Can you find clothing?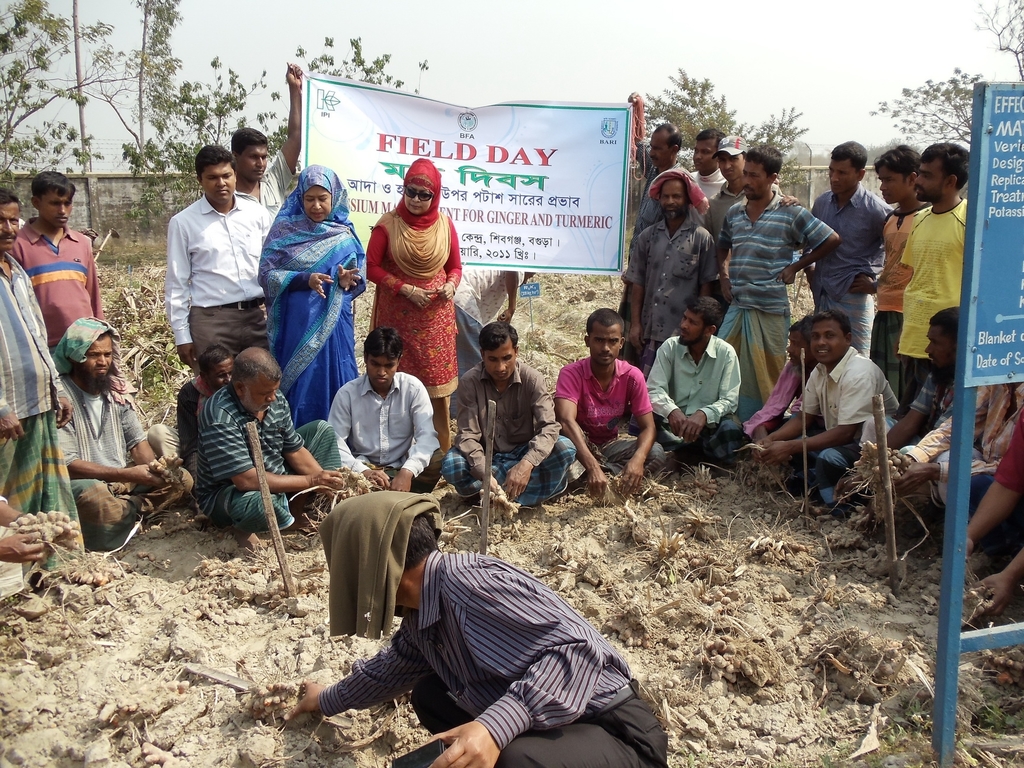
Yes, bounding box: Rect(556, 358, 667, 478).
